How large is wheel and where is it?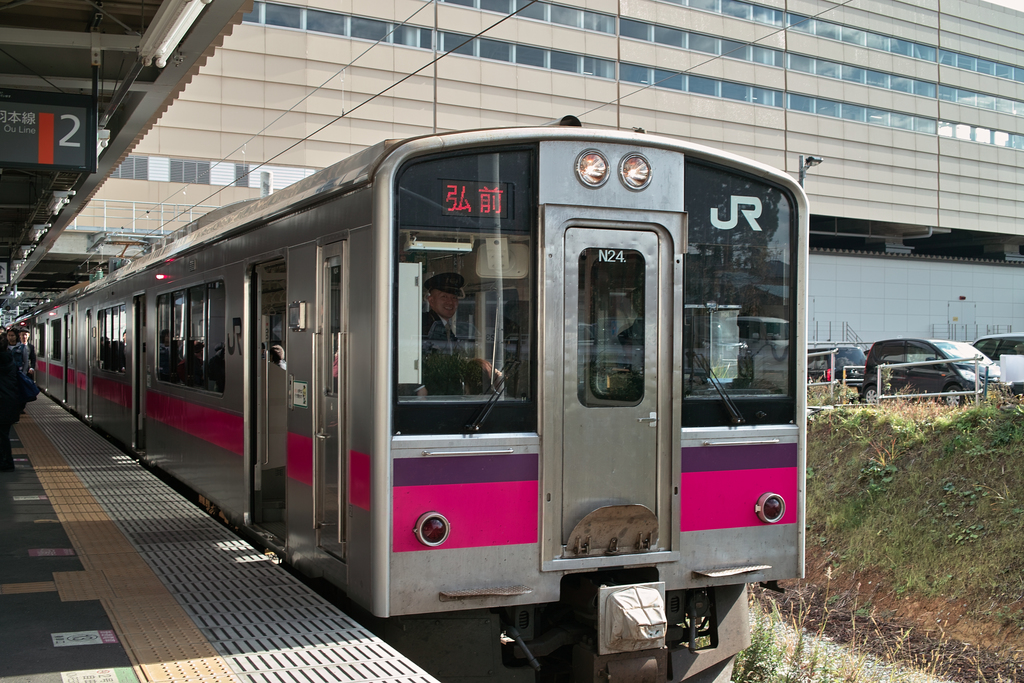
Bounding box: <region>865, 386, 879, 403</region>.
